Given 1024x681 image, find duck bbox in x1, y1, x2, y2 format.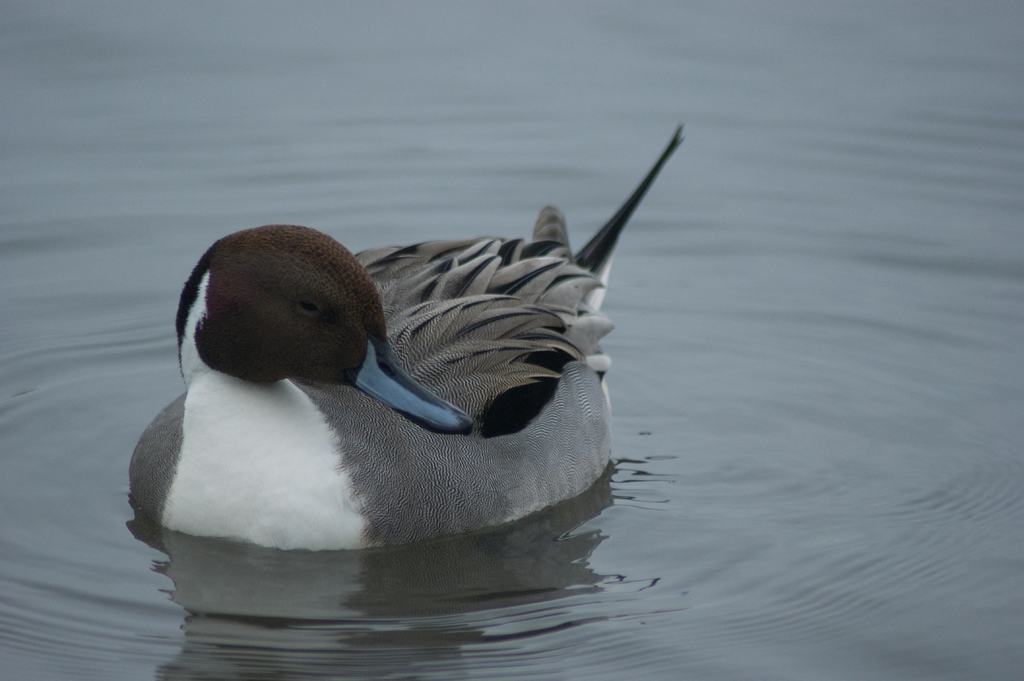
187, 143, 691, 516.
